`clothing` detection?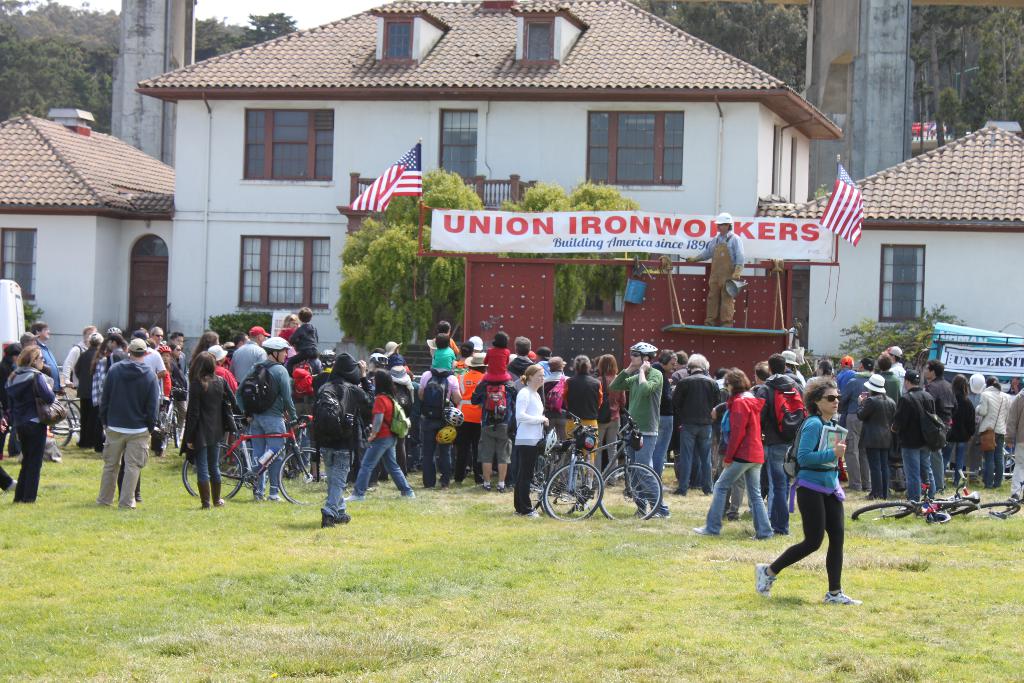
<bbox>317, 365, 378, 518</bbox>
